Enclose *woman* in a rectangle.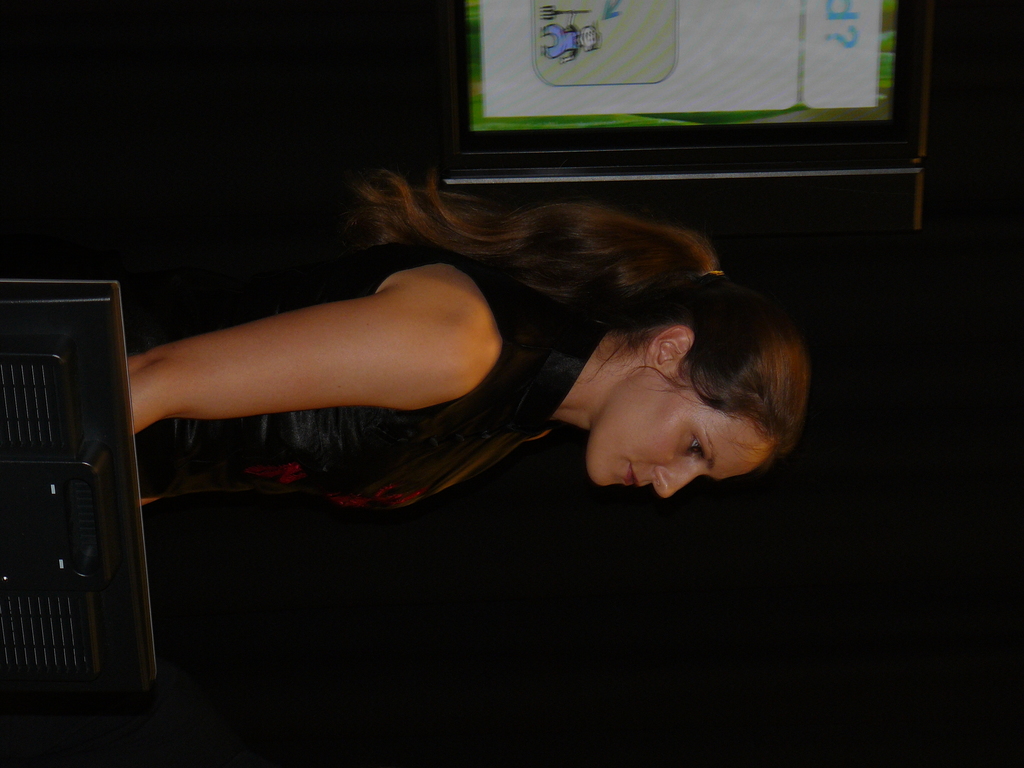
79 125 804 633.
